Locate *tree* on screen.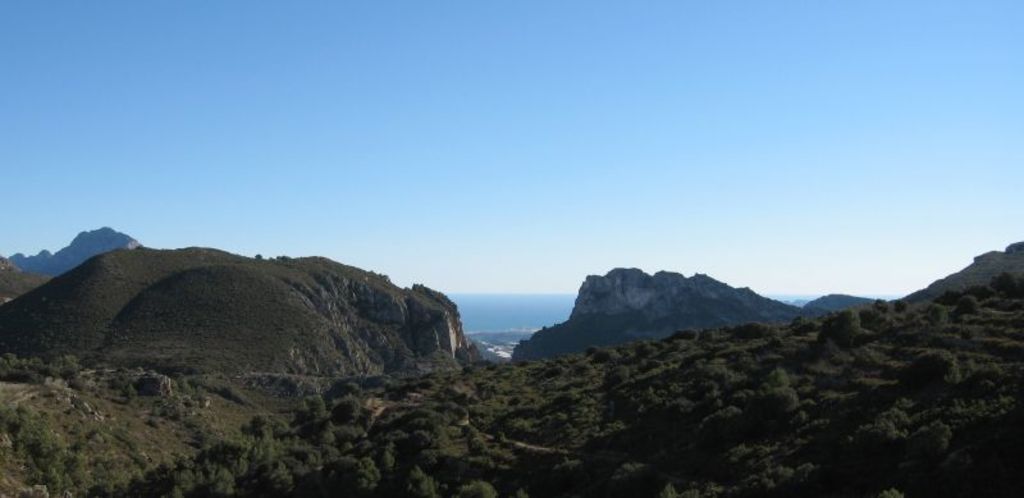
On screen at rect(791, 311, 814, 329).
